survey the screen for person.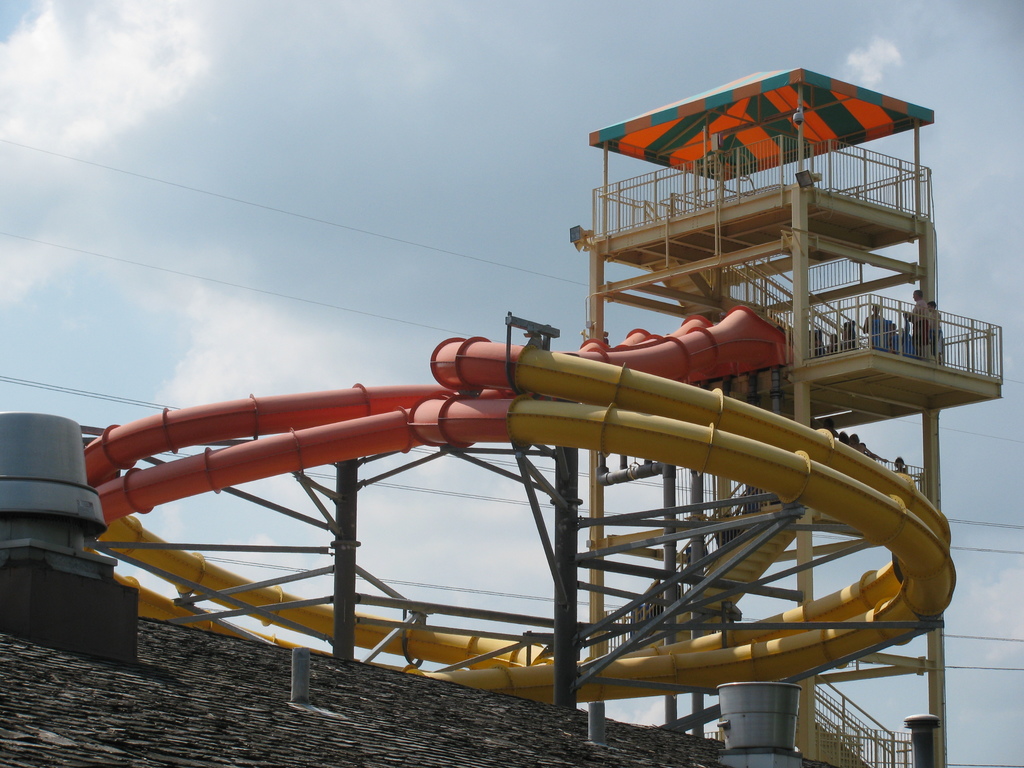
Survey found: [x1=859, y1=294, x2=888, y2=346].
